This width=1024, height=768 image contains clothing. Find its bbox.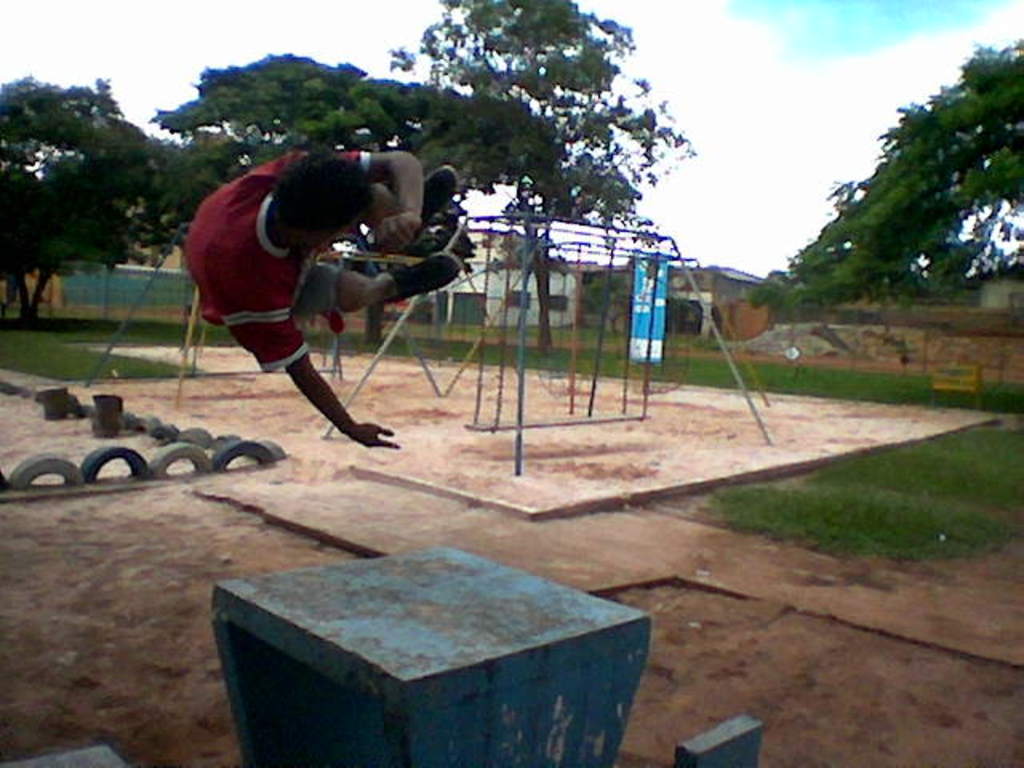
BBox(179, 149, 406, 403).
